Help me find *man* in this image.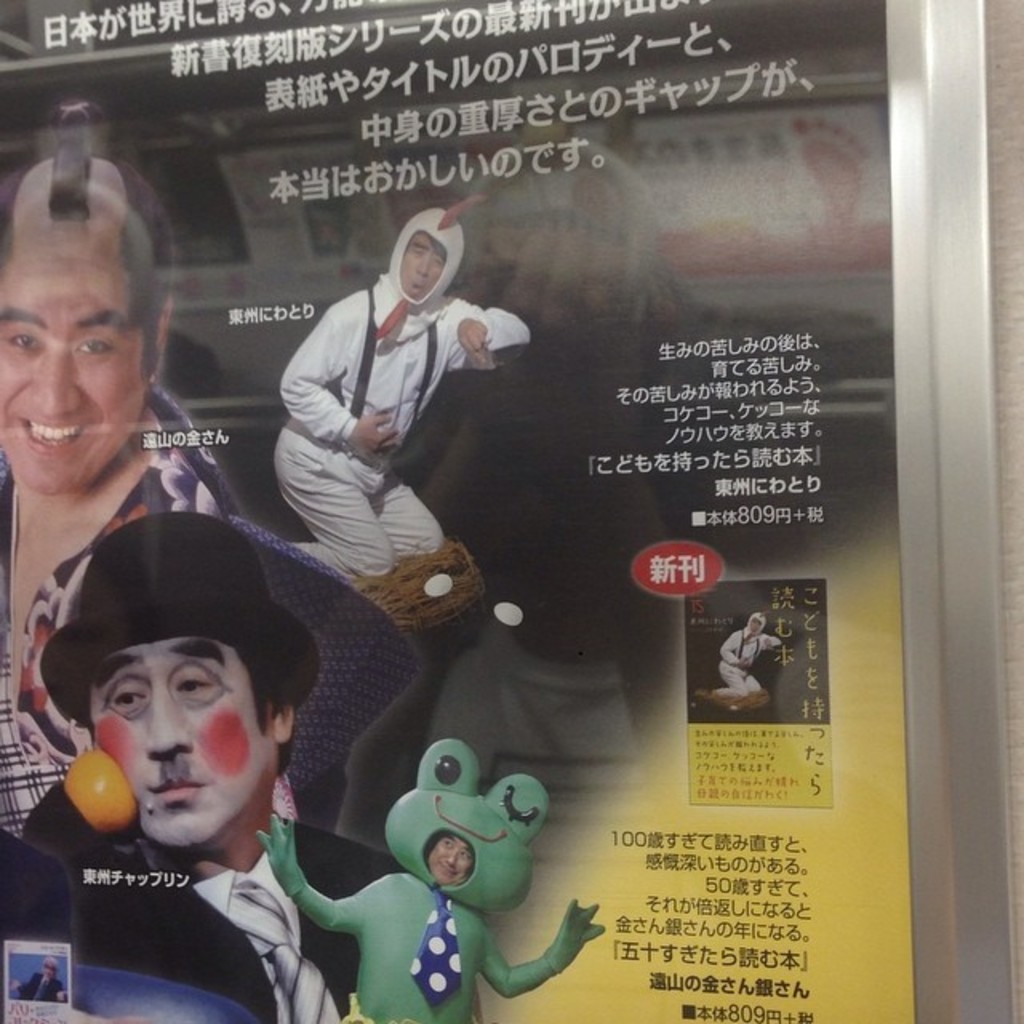
Found it: Rect(272, 186, 526, 578).
